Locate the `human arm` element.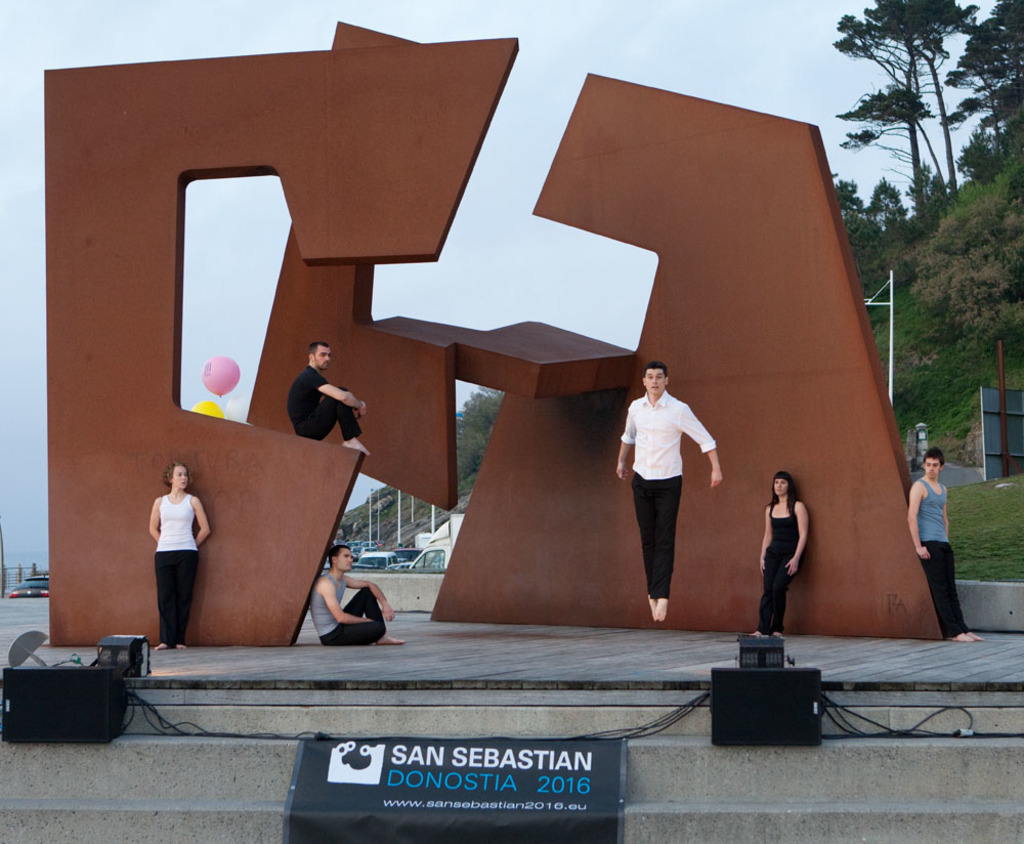
Element bbox: 759:506:771:568.
